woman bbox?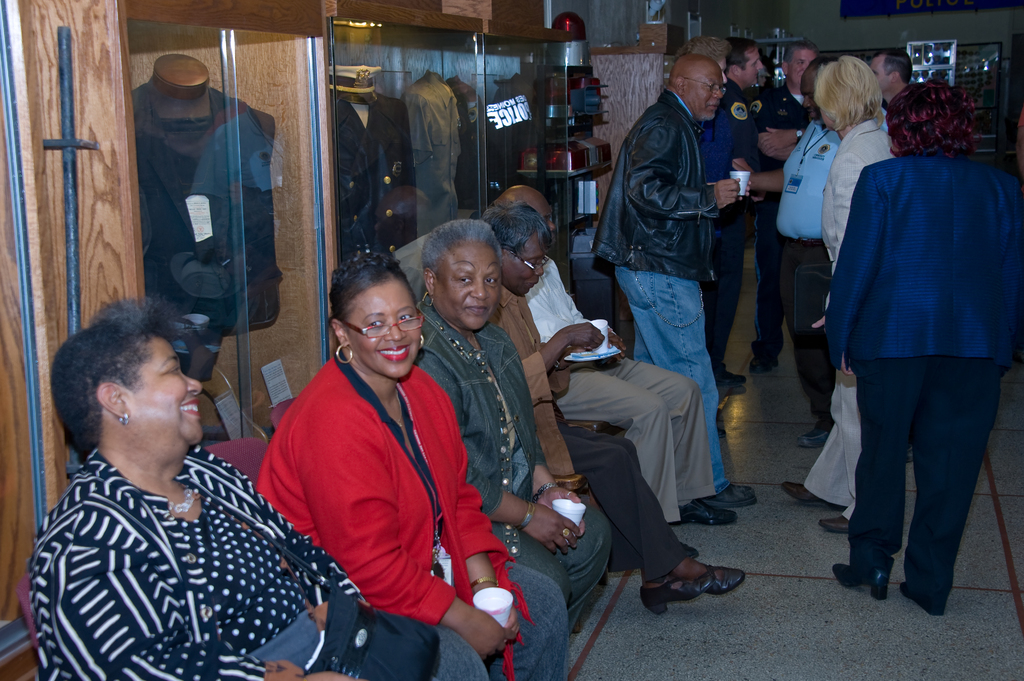
410/211/616/617
